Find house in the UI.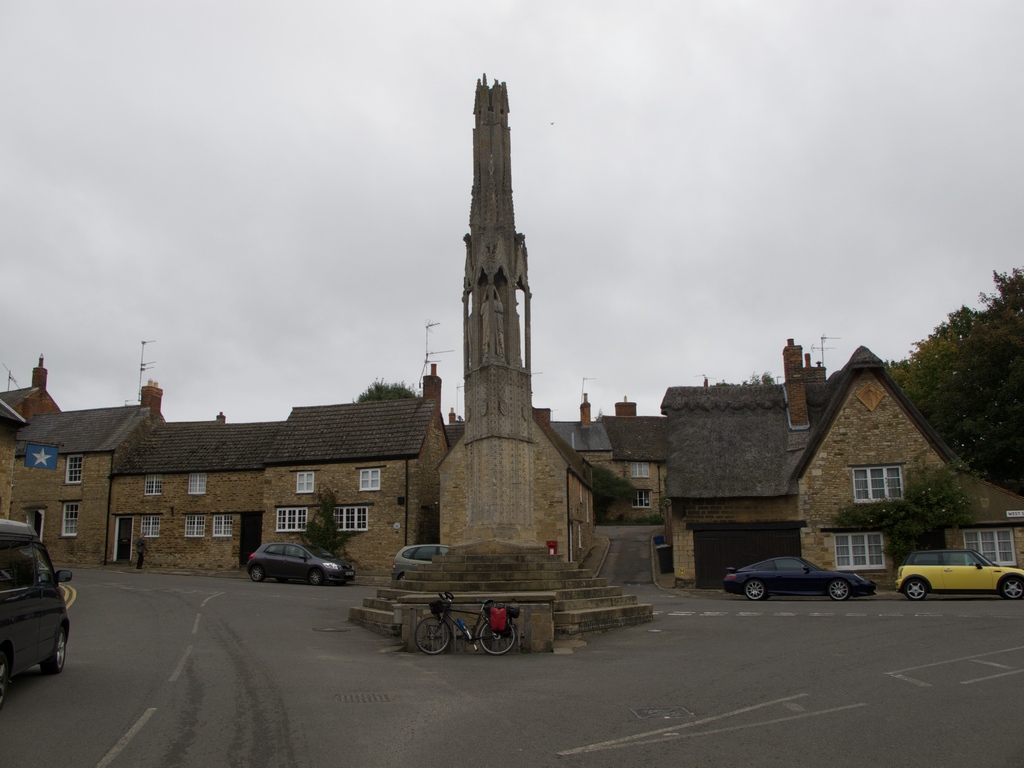
UI element at {"x1": 658, "y1": 337, "x2": 1023, "y2": 589}.
